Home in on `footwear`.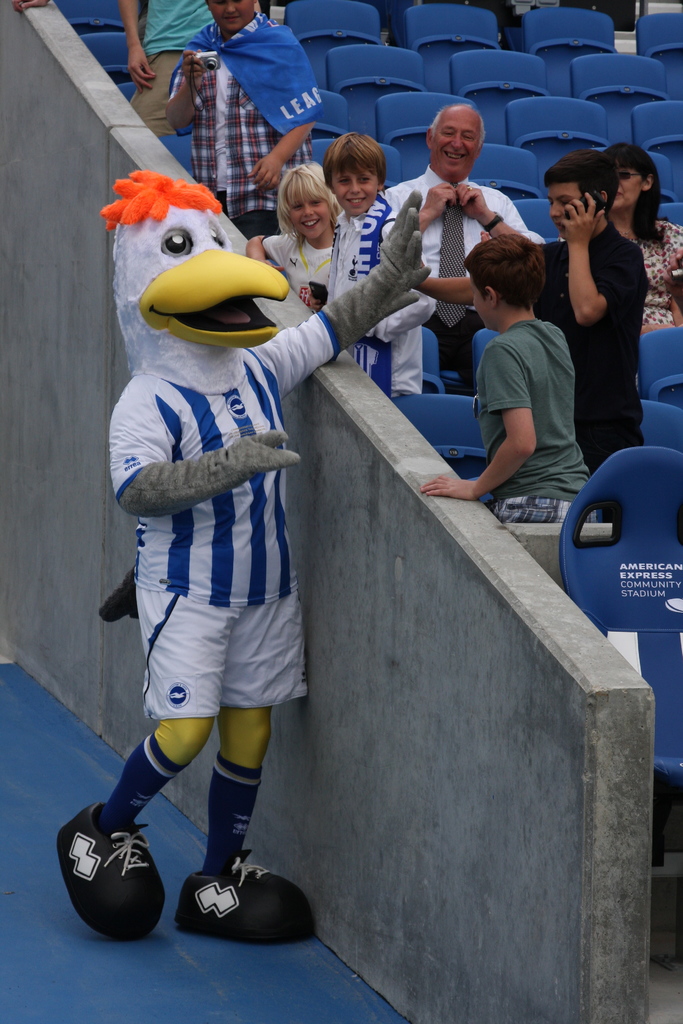
Homed in at (left=183, top=861, right=325, bottom=956).
